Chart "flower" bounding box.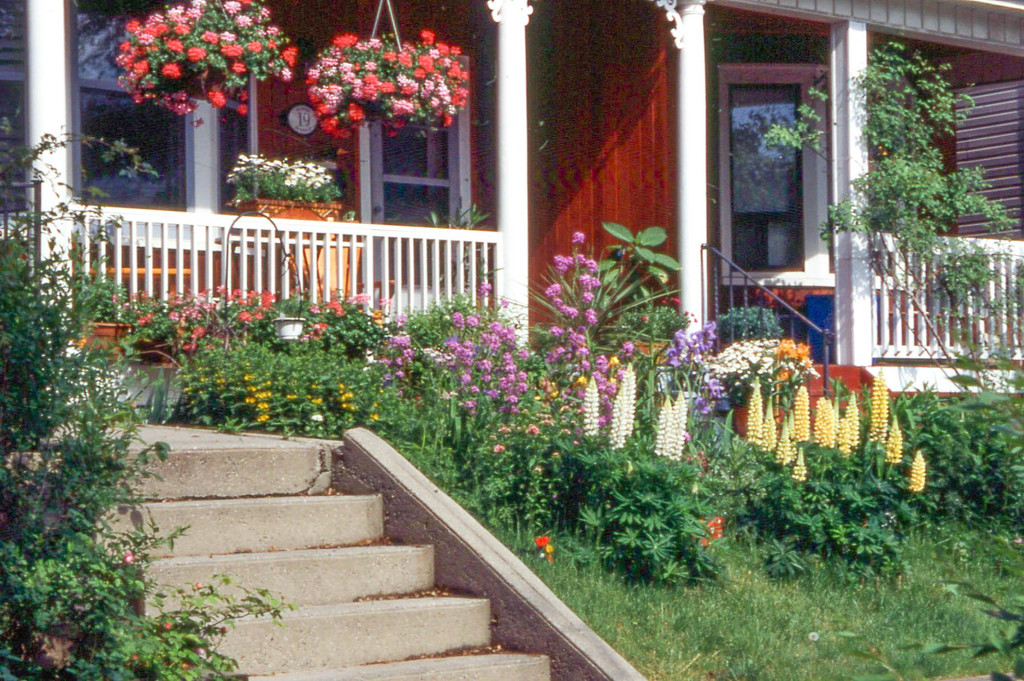
Charted: 879 419 901 455.
